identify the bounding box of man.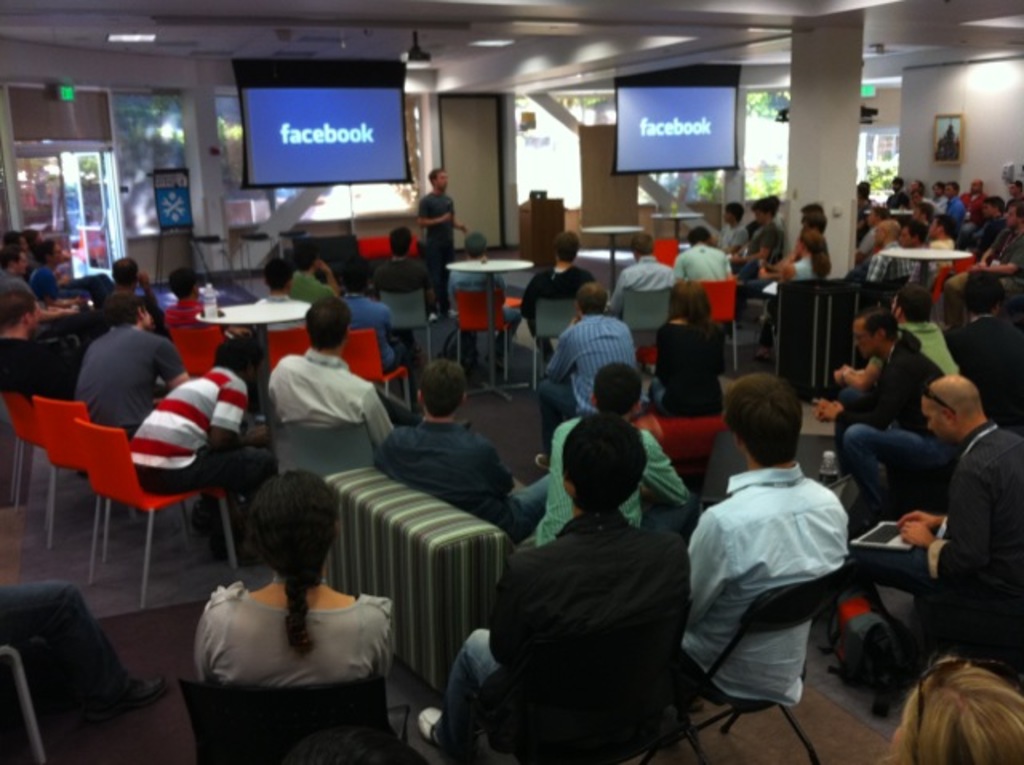
0/576/166/720.
